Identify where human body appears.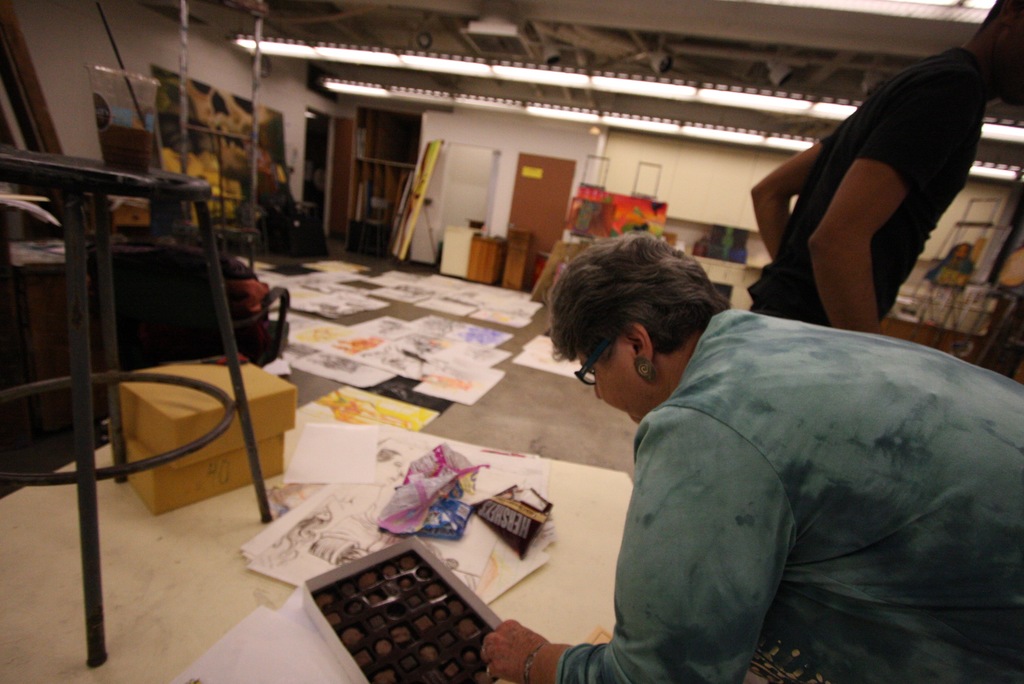
Appears at bbox=[528, 237, 990, 671].
